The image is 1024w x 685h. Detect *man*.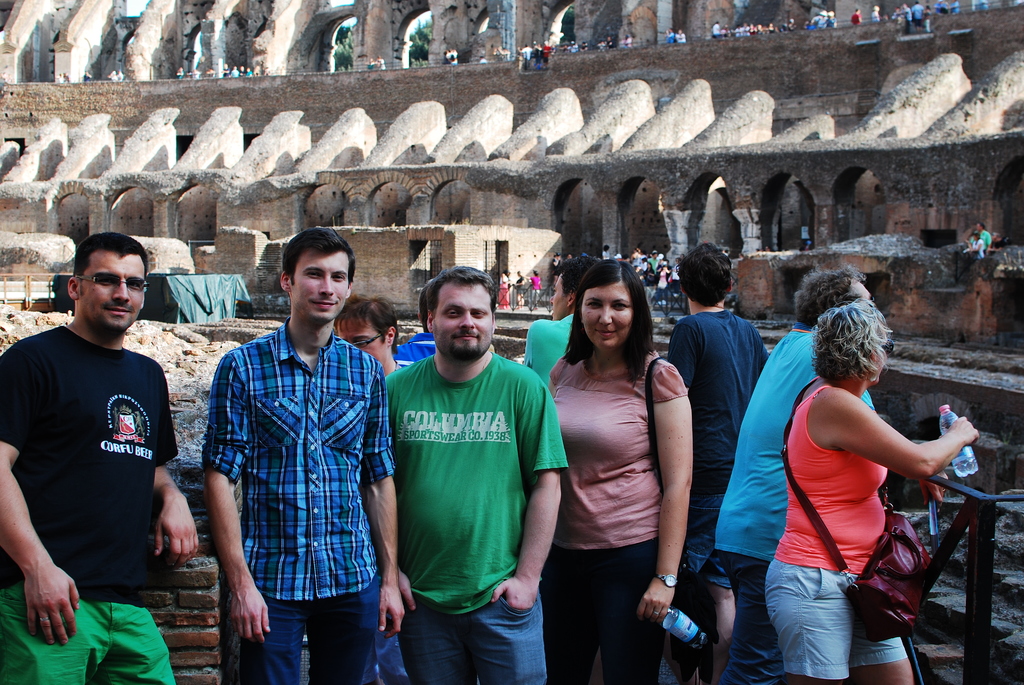
Detection: 230, 65, 239, 75.
